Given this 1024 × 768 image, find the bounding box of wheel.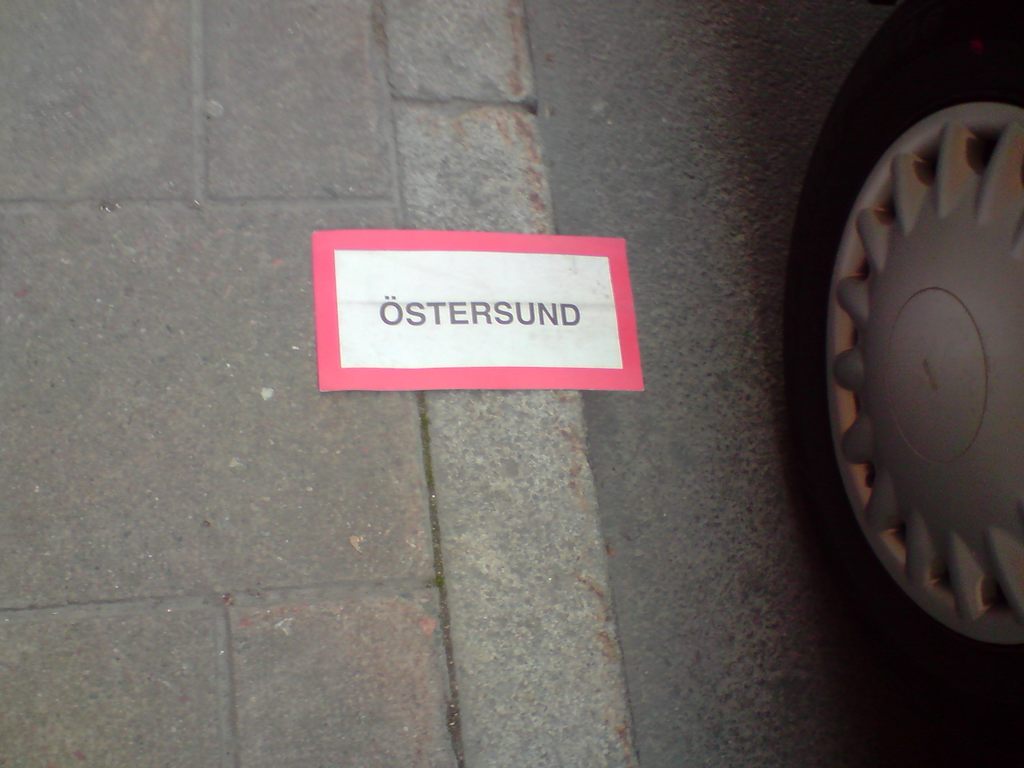
[x1=808, y1=22, x2=1023, y2=712].
